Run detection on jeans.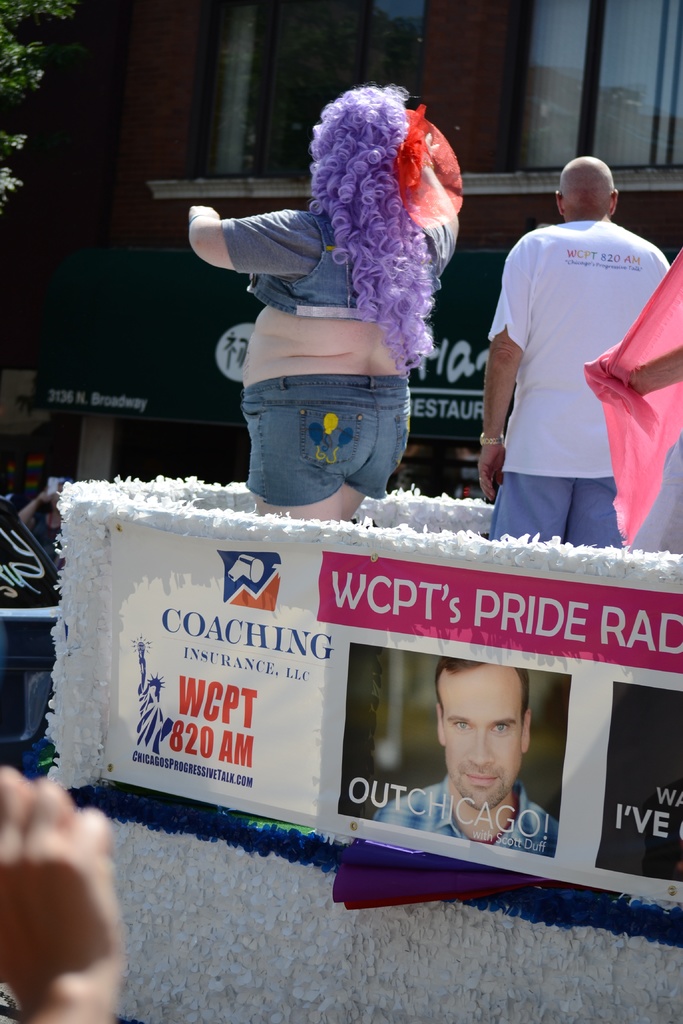
Result: rect(250, 218, 458, 327).
